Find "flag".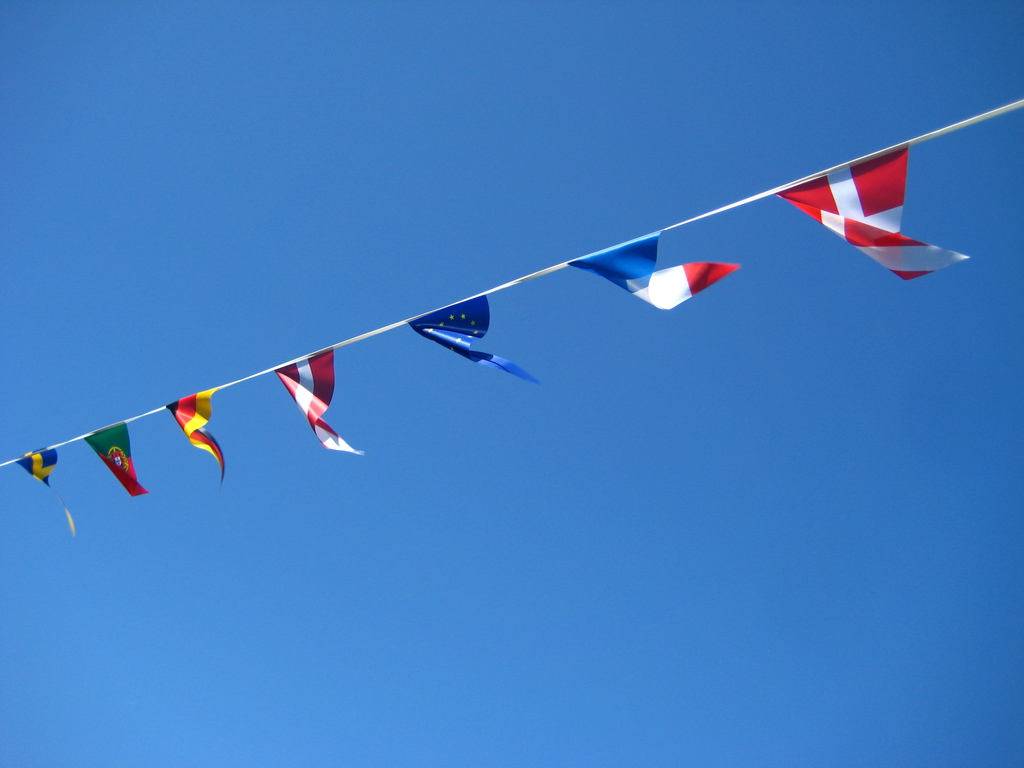
{"left": 269, "top": 349, "right": 364, "bottom": 461}.
